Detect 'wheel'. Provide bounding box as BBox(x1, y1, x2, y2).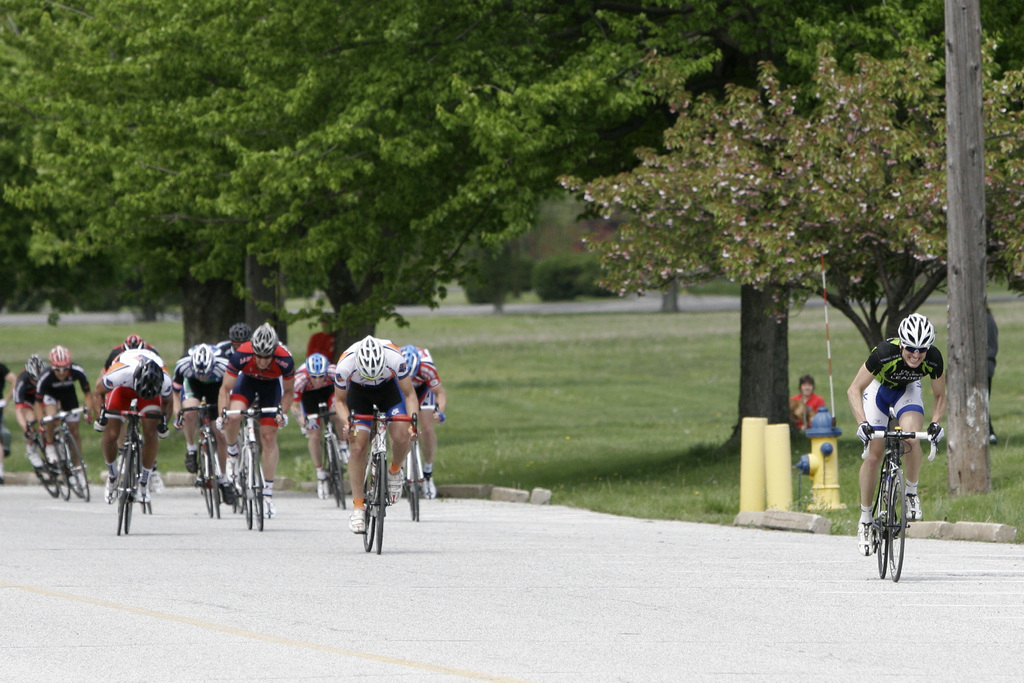
BBox(364, 470, 376, 550).
